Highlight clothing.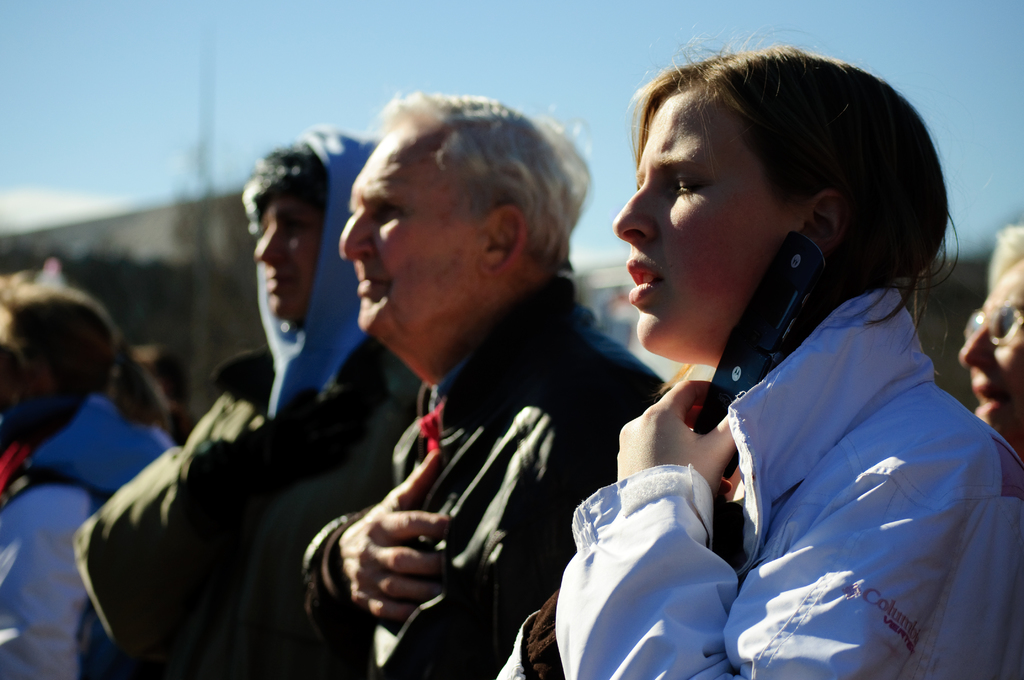
Highlighted region: bbox=[234, 266, 662, 679].
